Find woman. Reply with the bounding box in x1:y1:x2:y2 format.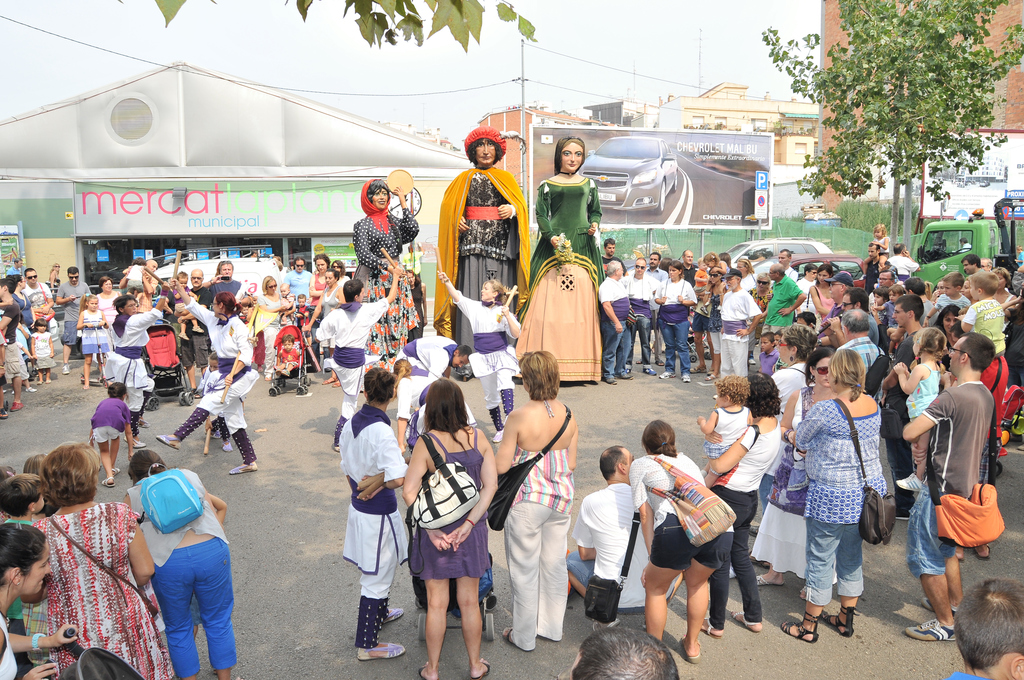
351:178:420:397.
